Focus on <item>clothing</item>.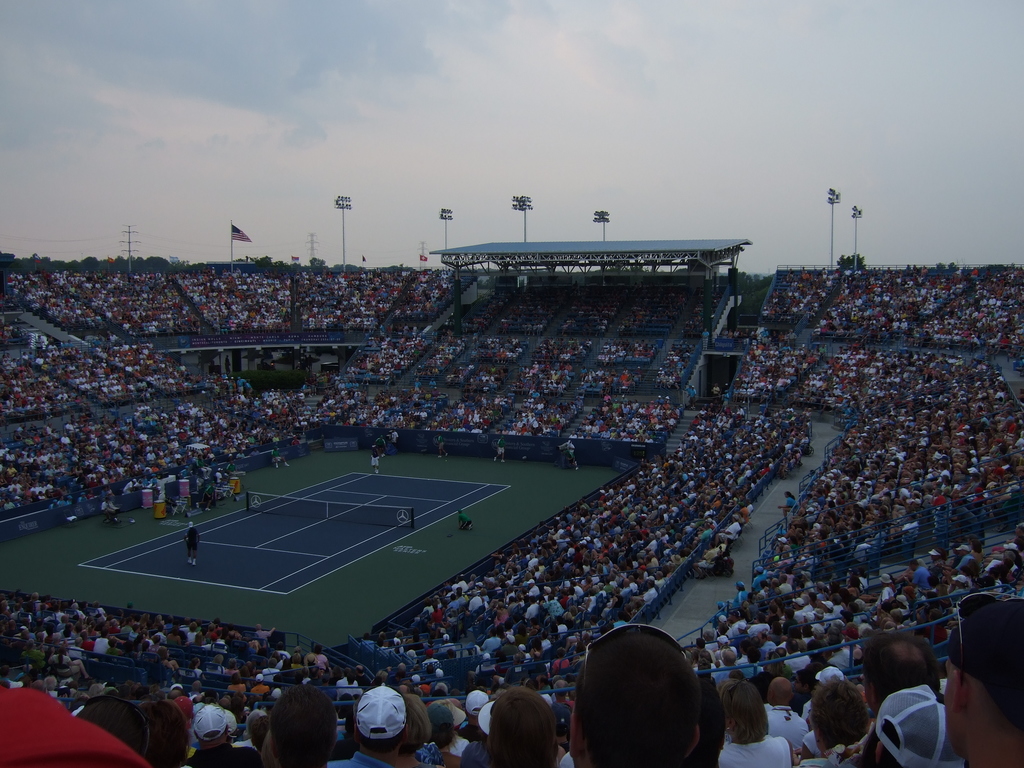
Focused at crop(367, 452, 380, 466).
